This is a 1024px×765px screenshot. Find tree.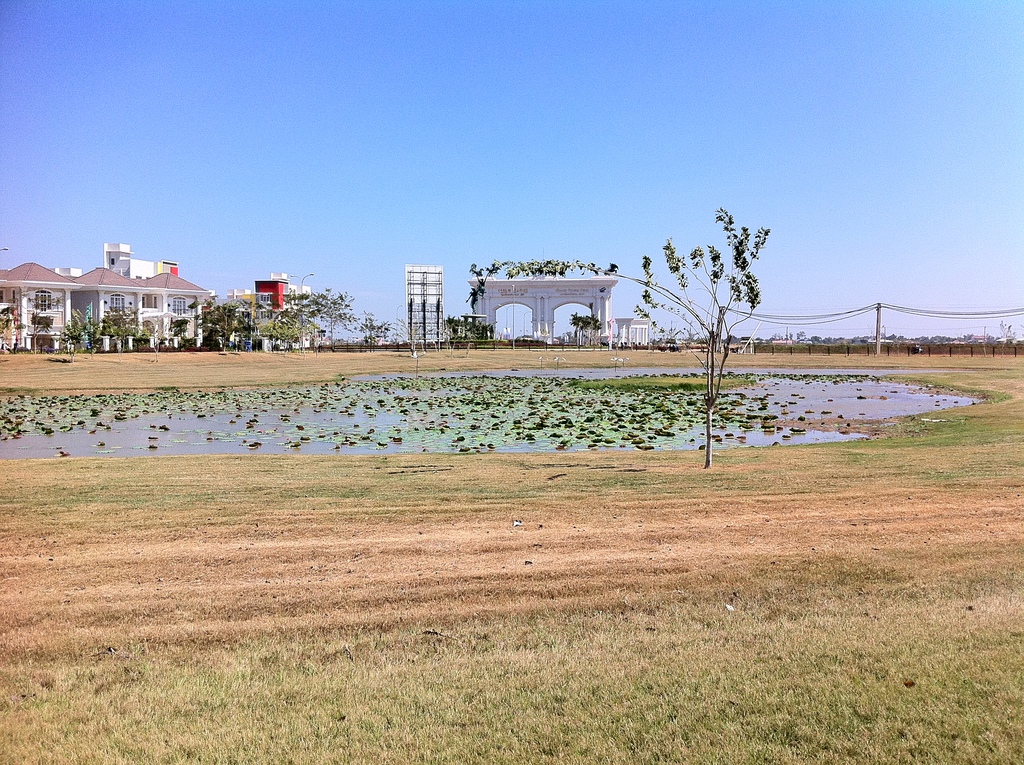
Bounding box: {"x1": 143, "y1": 315, "x2": 186, "y2": 364}.
